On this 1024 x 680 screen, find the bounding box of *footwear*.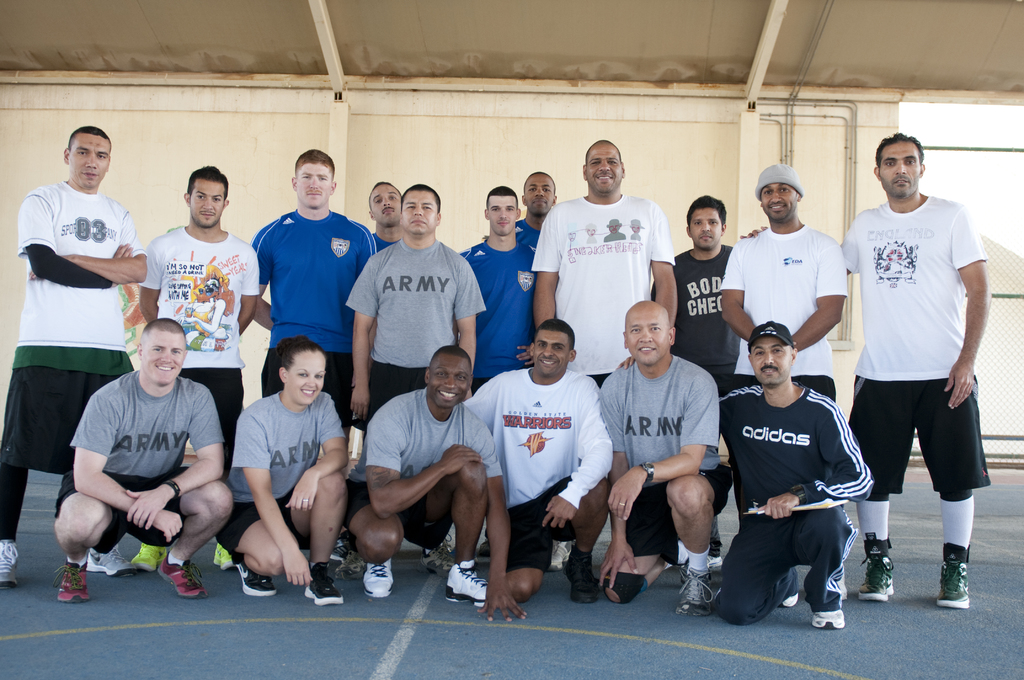
Bounding box: 84, 549, 137, 578.
